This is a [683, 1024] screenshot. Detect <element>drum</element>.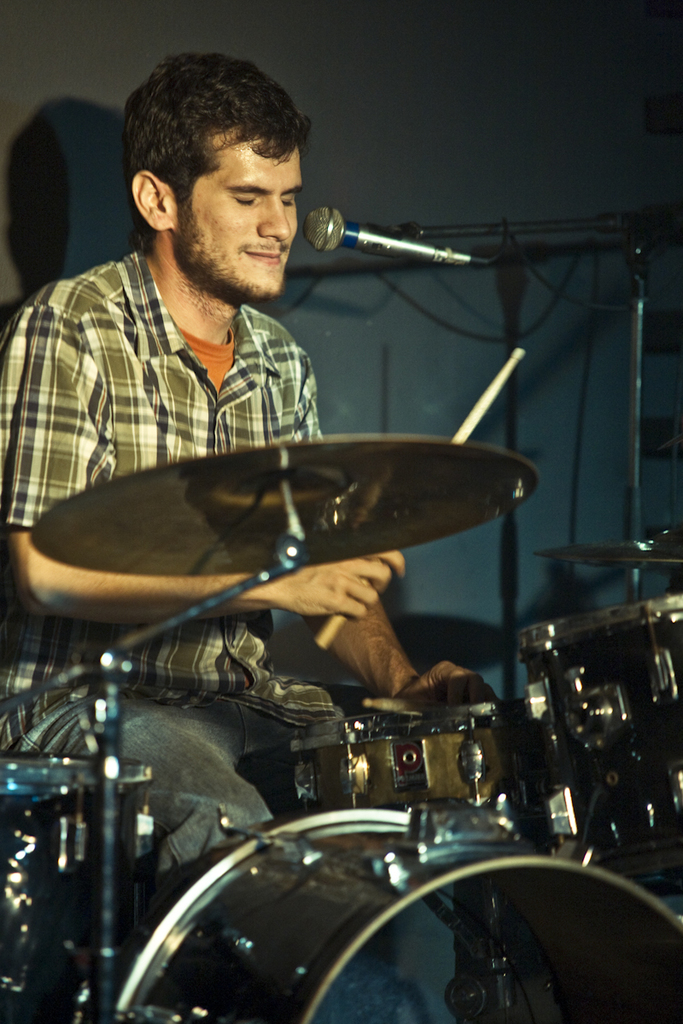
[0,755,153,1023].
